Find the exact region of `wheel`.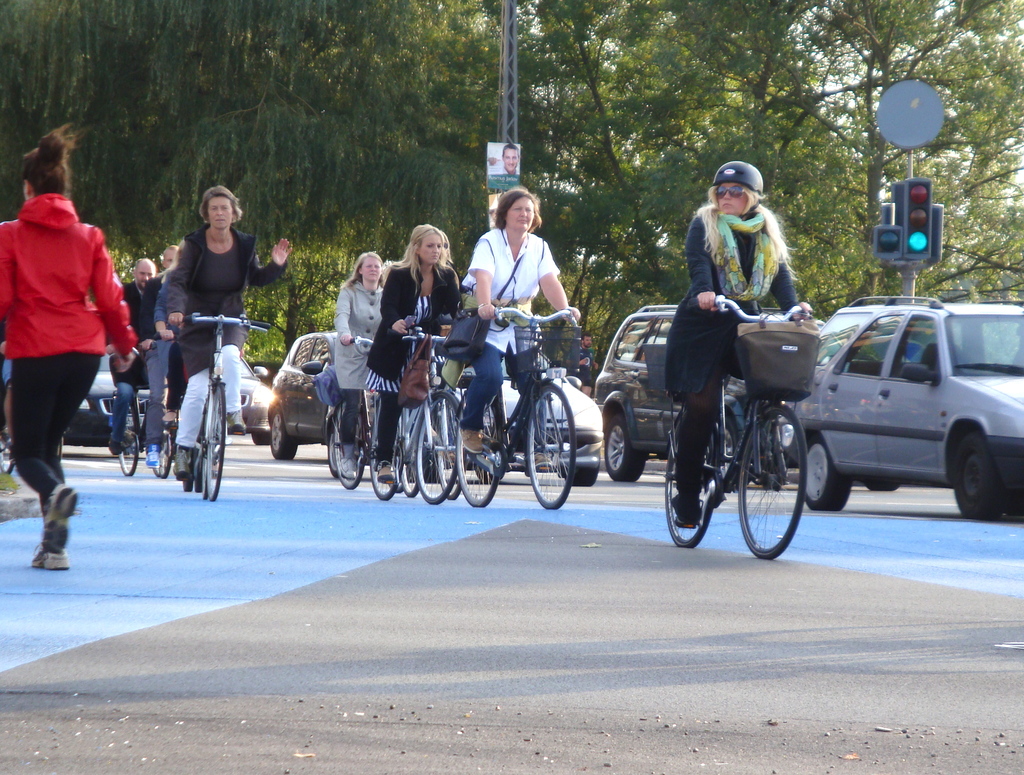
Exact region: {"x1": 572, "y1": 467, "x2": 602, "y2": 486}.
